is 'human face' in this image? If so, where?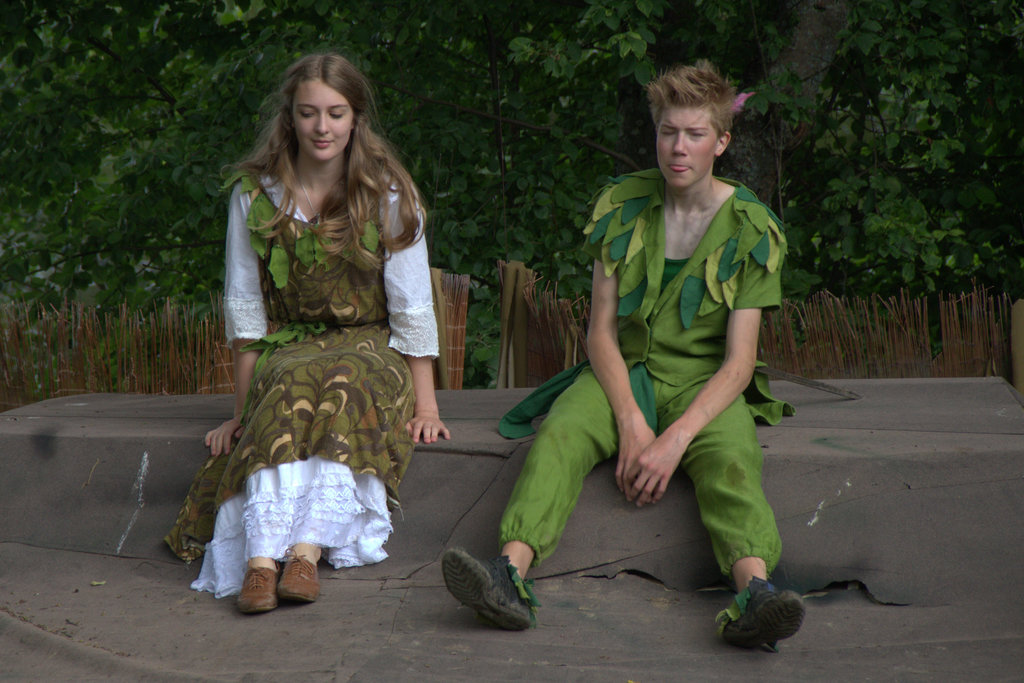
Yes, at {"x1": 289, "y1": 79, "x2": 356, "y2": 163}.
